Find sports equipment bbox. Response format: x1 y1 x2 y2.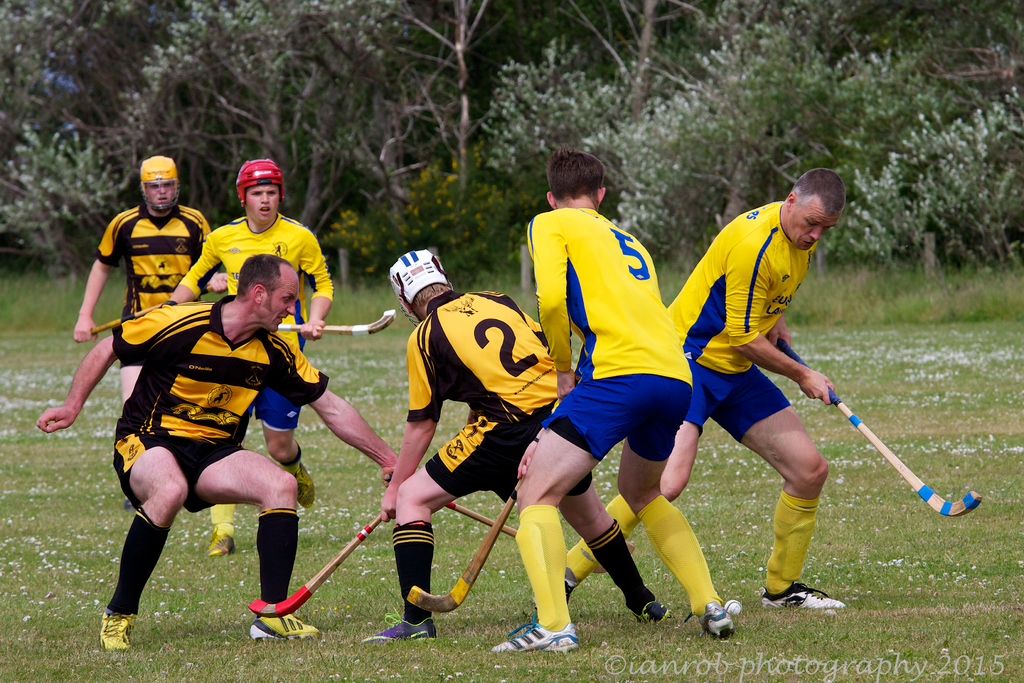
137 153 181 217.
